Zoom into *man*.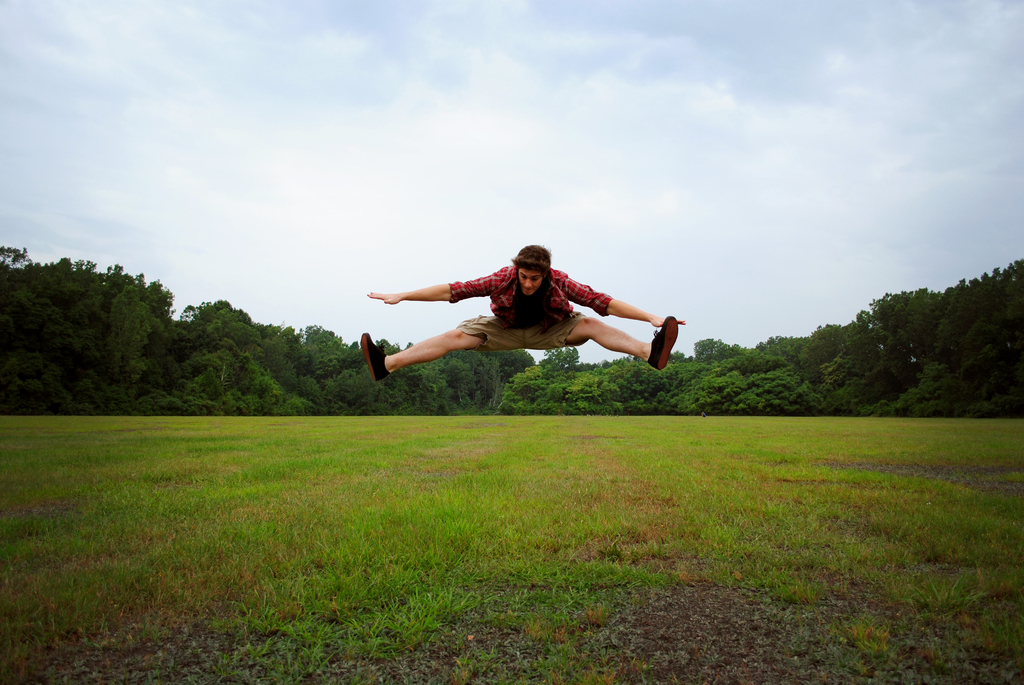
Zoom target: <bbox>359, 239, 687, 379</bbox>.
